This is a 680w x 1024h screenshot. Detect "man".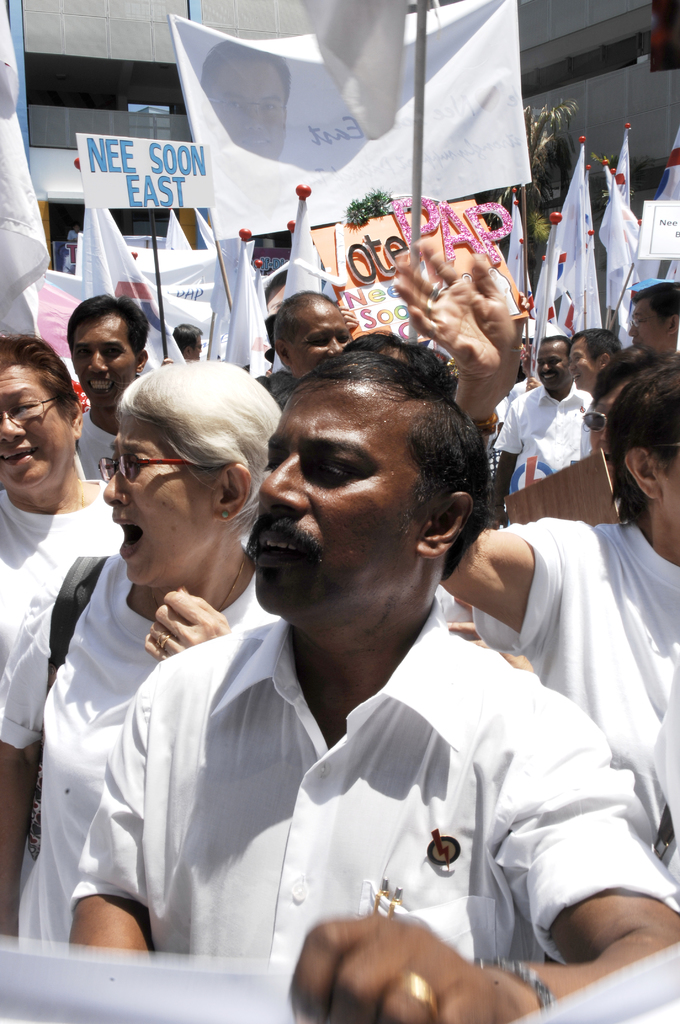
628:281:679:360.
